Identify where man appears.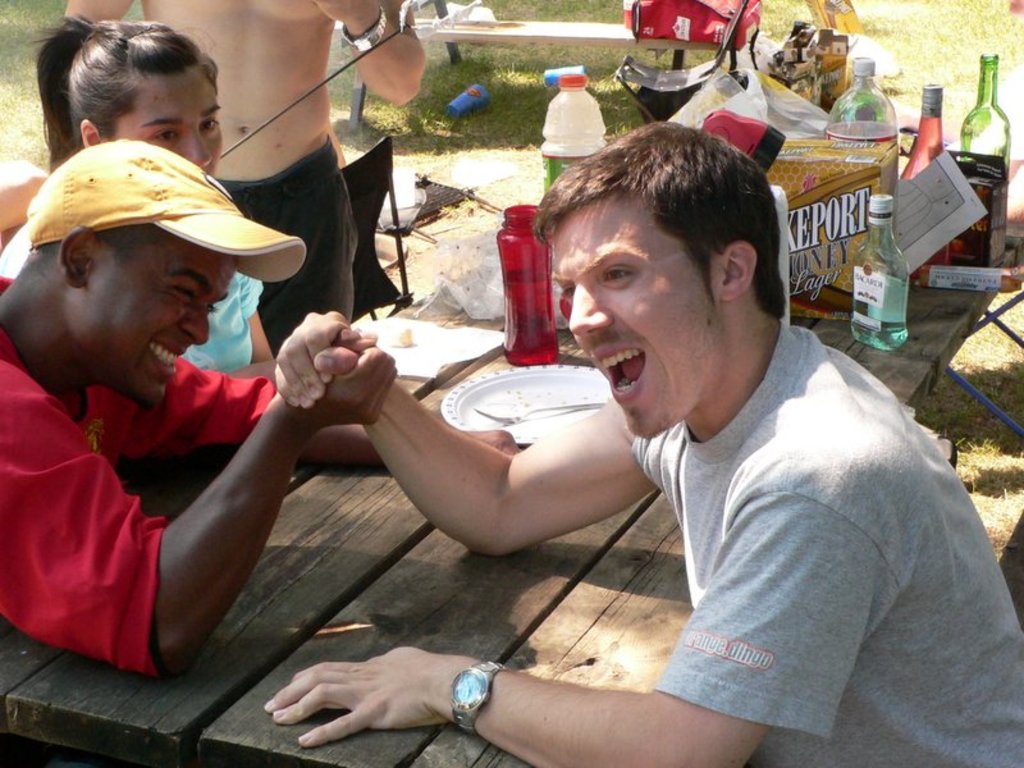
Appears at pyautogui.locateOnScreen(347, 114, 968, 736).
